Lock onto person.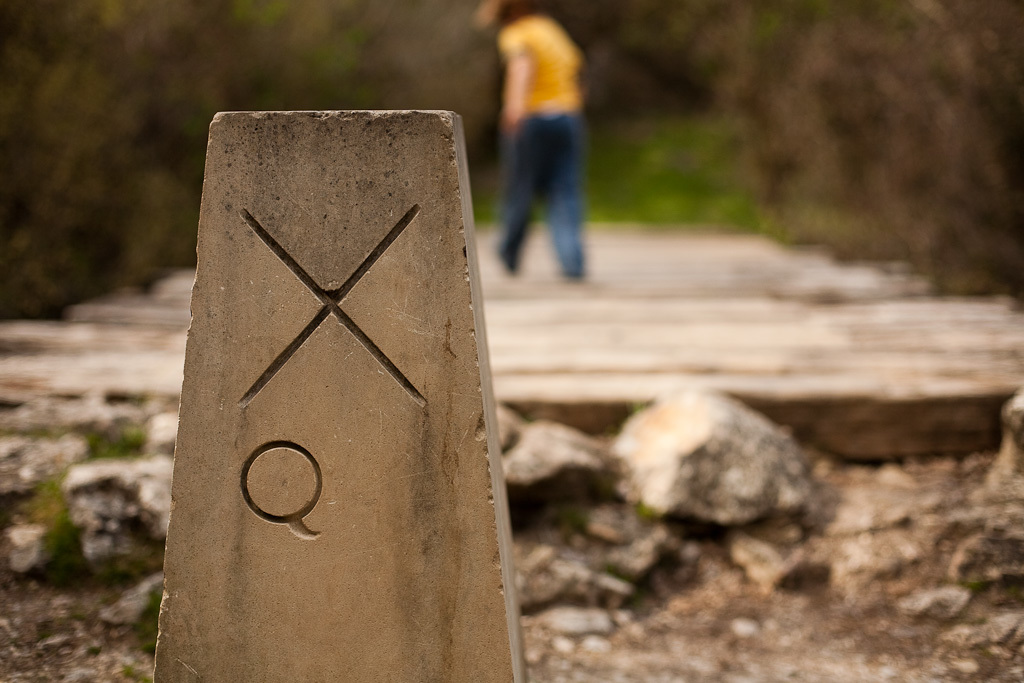
Locked: rect(481, 0, 606, 282).
